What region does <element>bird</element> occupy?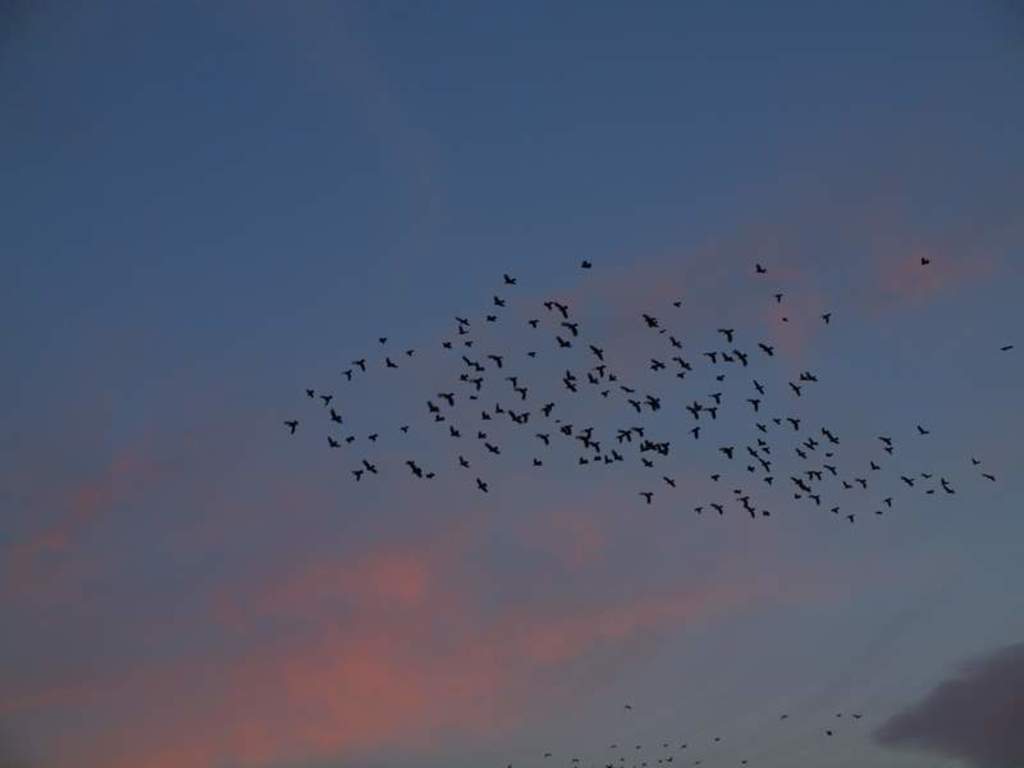
(351, 462, 367, 485).
